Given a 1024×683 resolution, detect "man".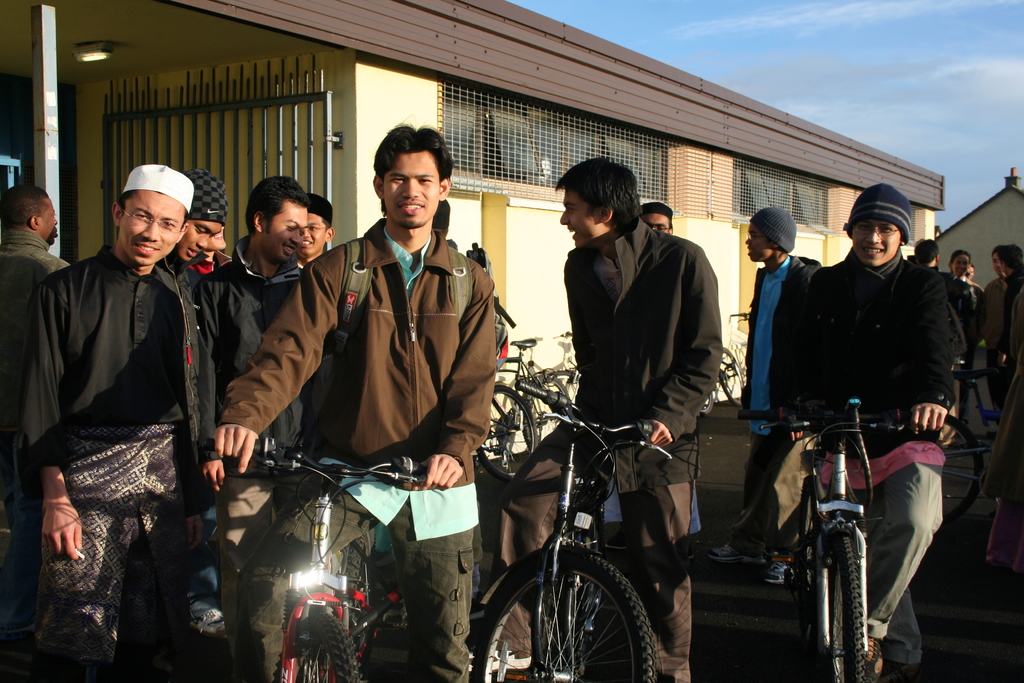
l=212, t=222, r=228, b=258.
